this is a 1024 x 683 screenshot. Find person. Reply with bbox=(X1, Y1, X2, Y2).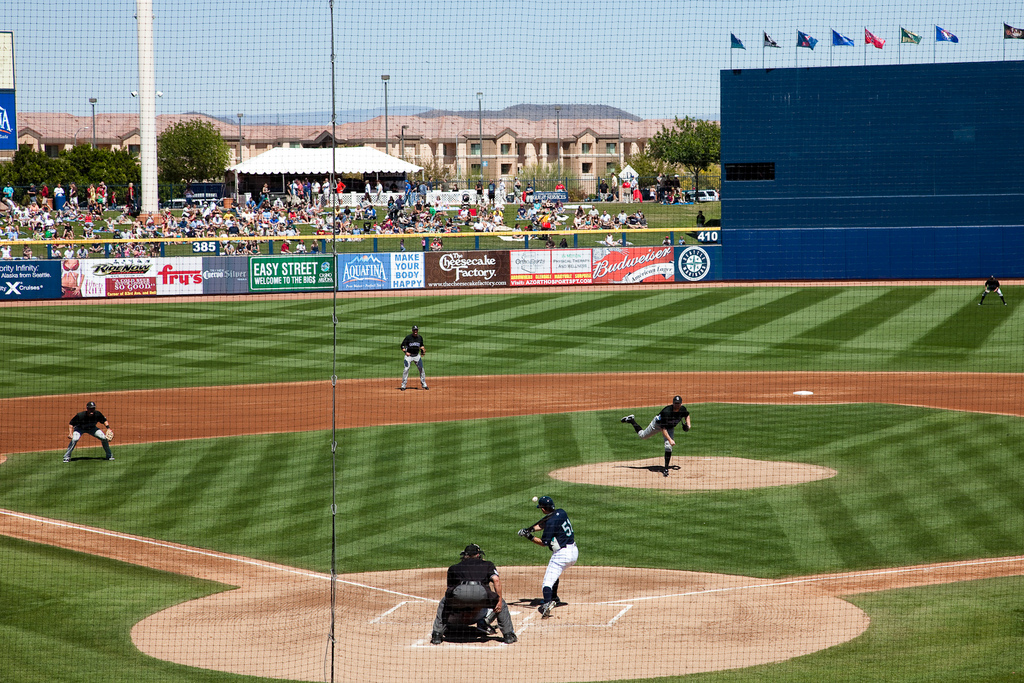
bbox=(526, 499, 580, 611).
